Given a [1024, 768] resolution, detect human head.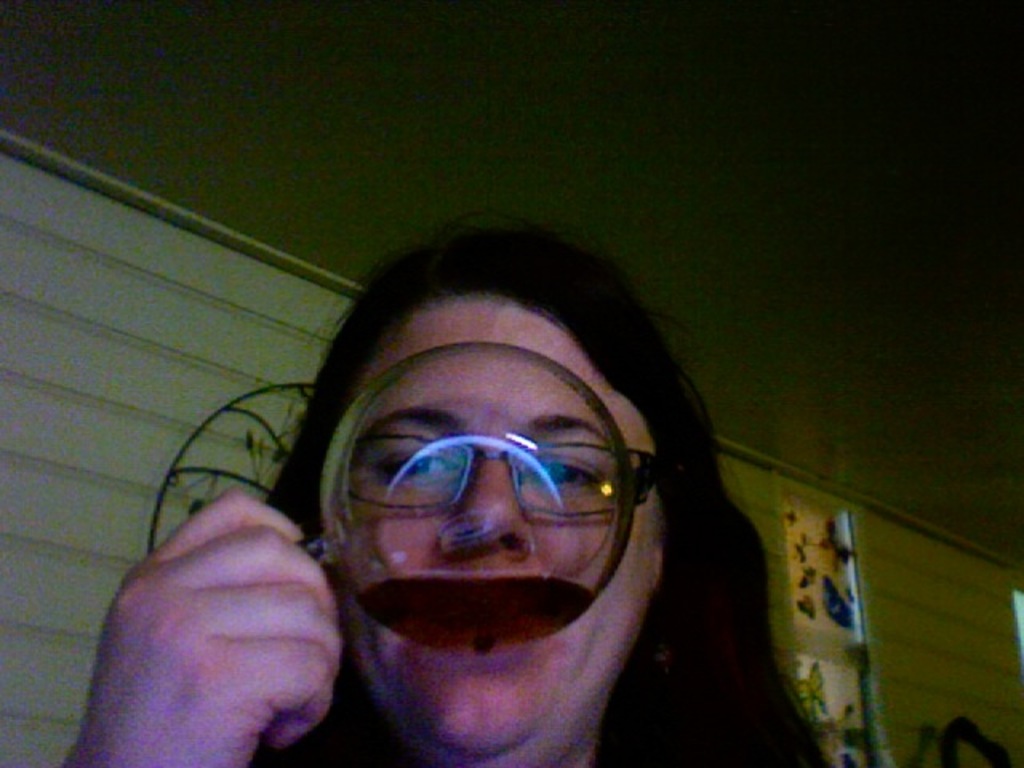
(197,226,765,744).
